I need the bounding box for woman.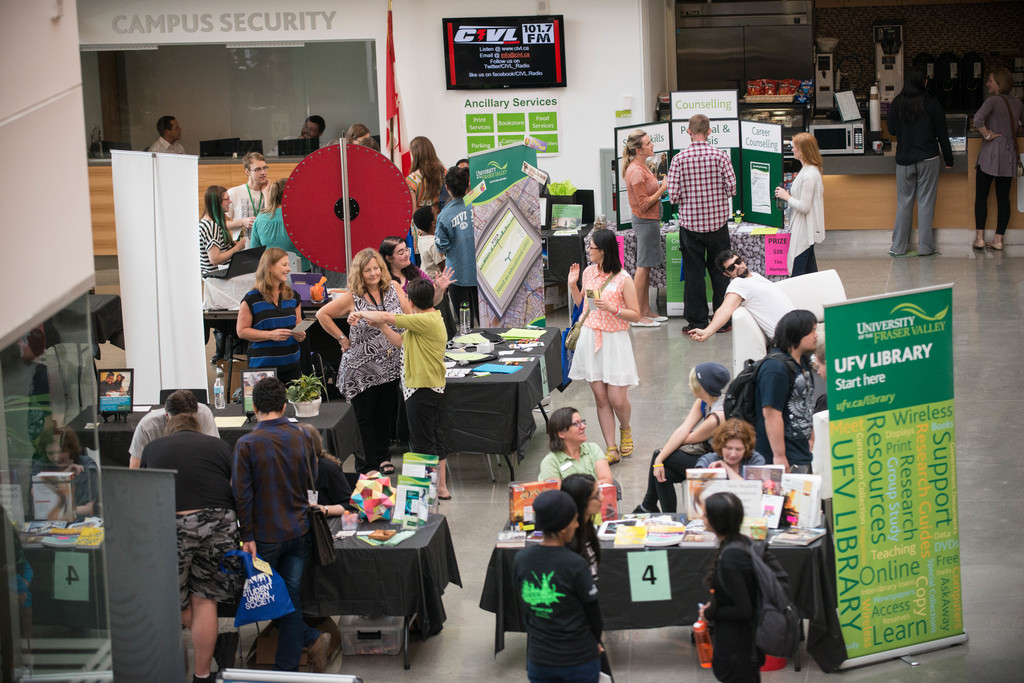
Here it is: region(775, 131, 825, 272).
